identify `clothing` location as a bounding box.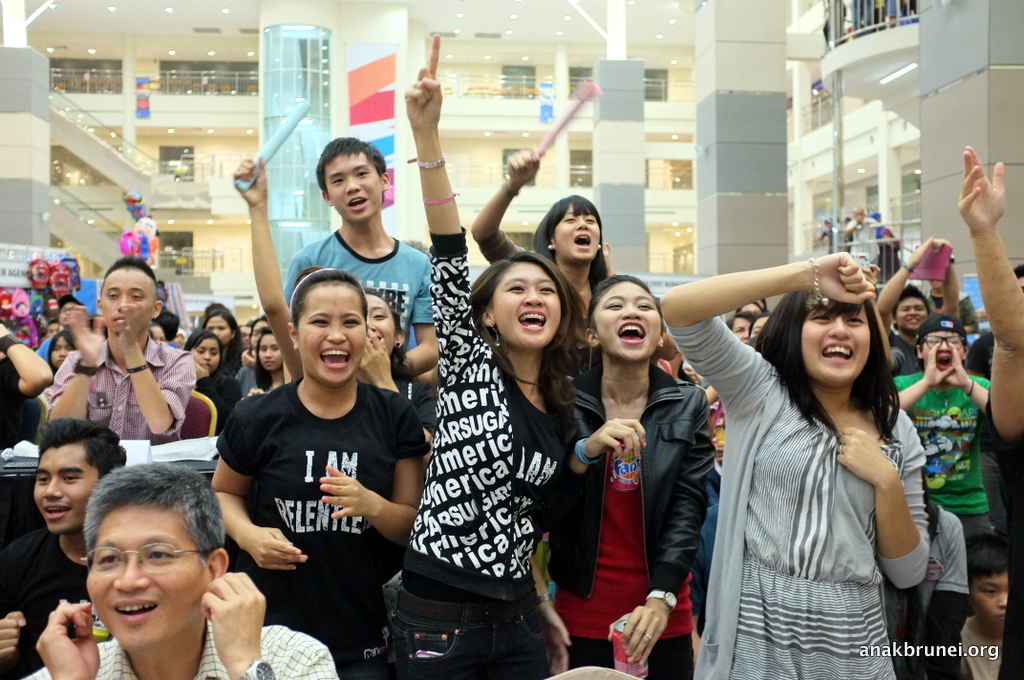
[195,380,238,429].
